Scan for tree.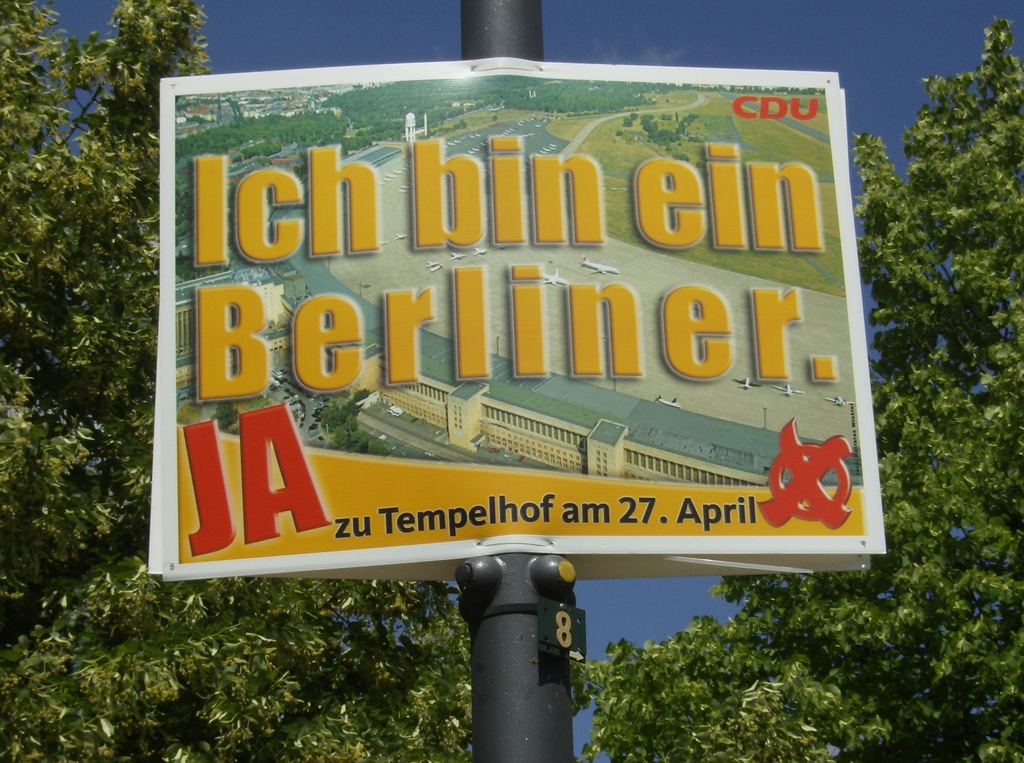
Scan result: rect(0, 0, 472, 762).
